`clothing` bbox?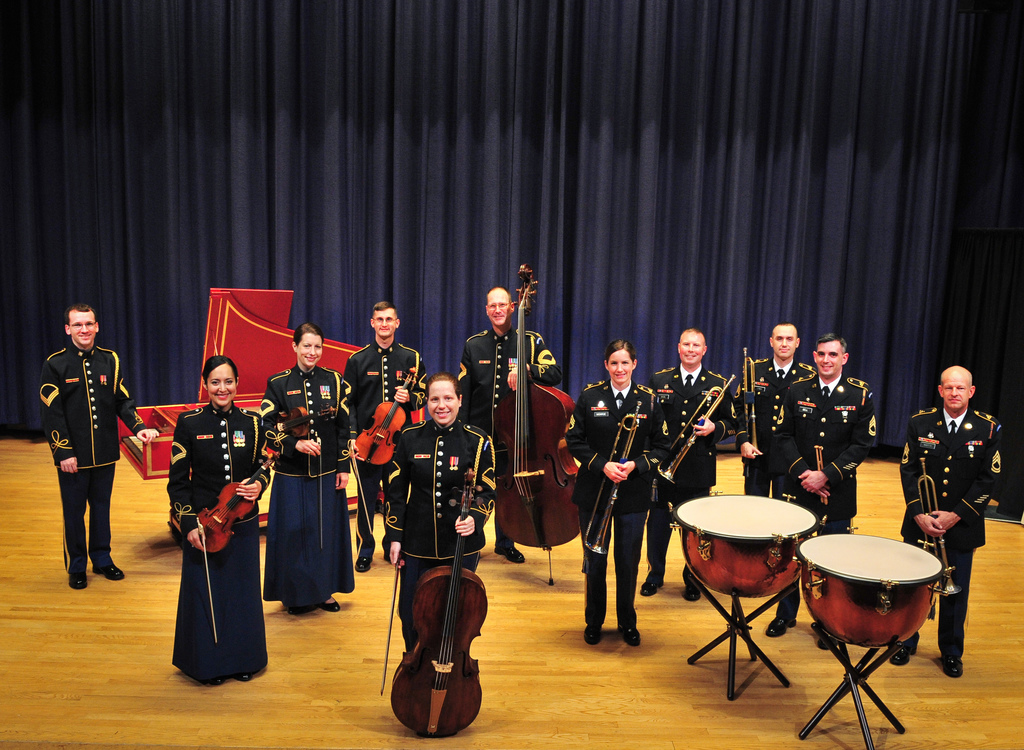
900 404 1005 657
